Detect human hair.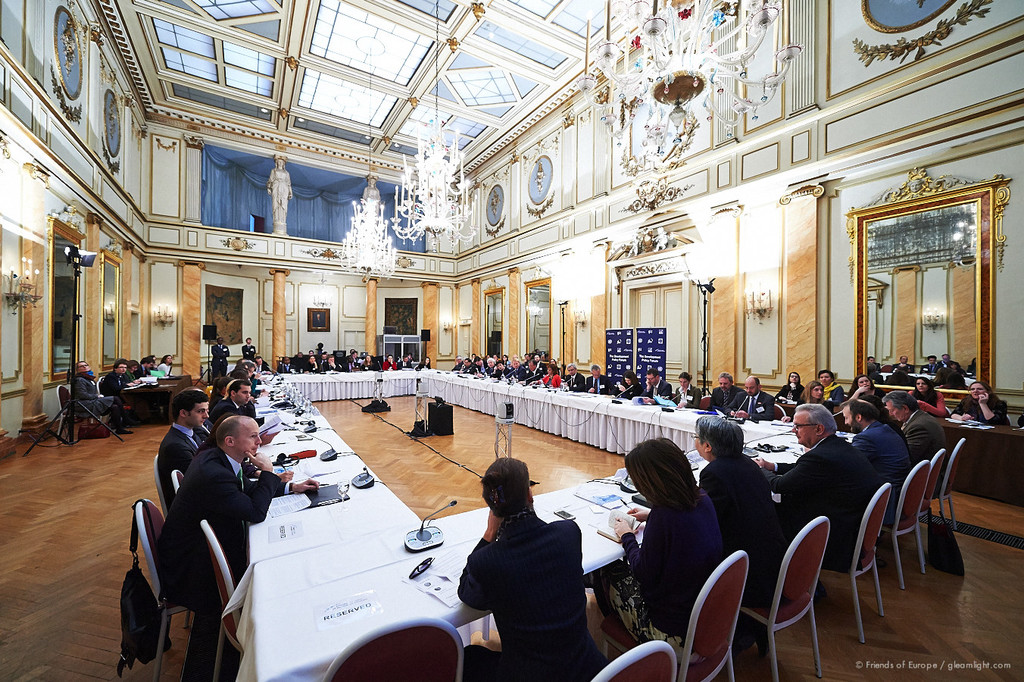
Detected at (966,375,982,403).
